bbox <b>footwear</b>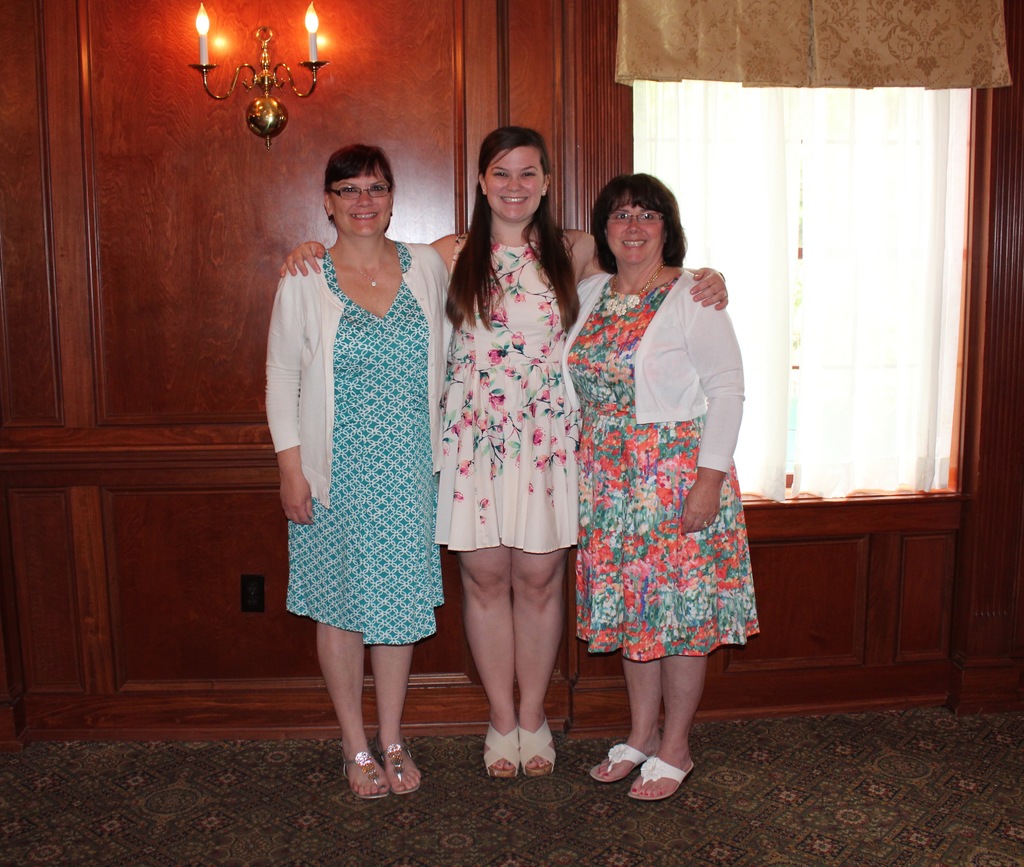
348:745:390:797
